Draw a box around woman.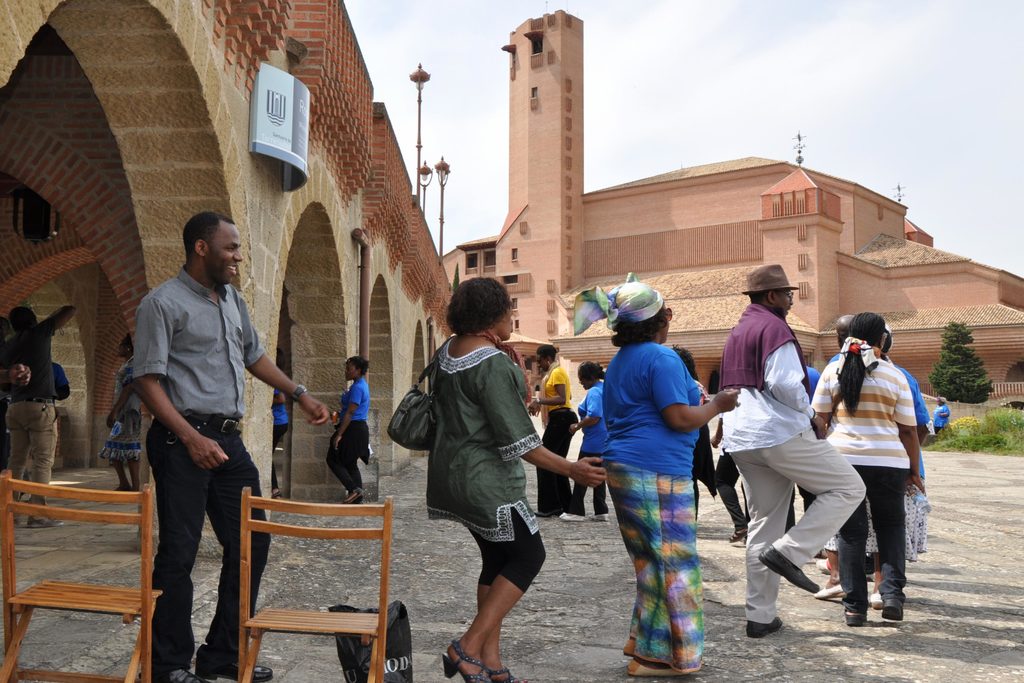
[left=527, top=342, right=578, bottom=518].
